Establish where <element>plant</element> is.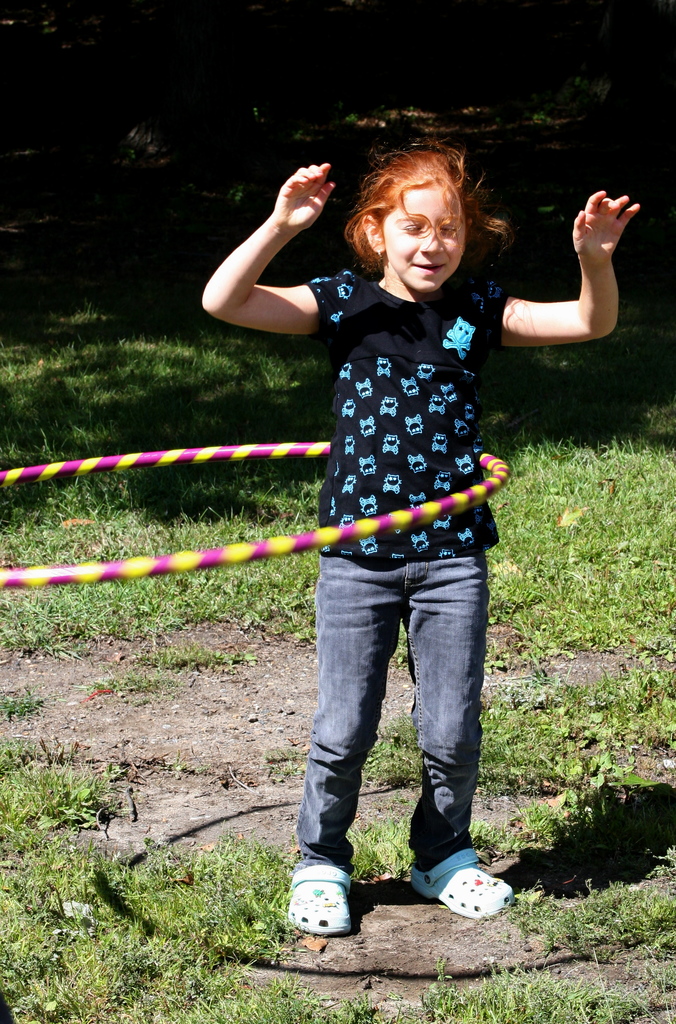
Established at crop(0, 543, 327, 644).
